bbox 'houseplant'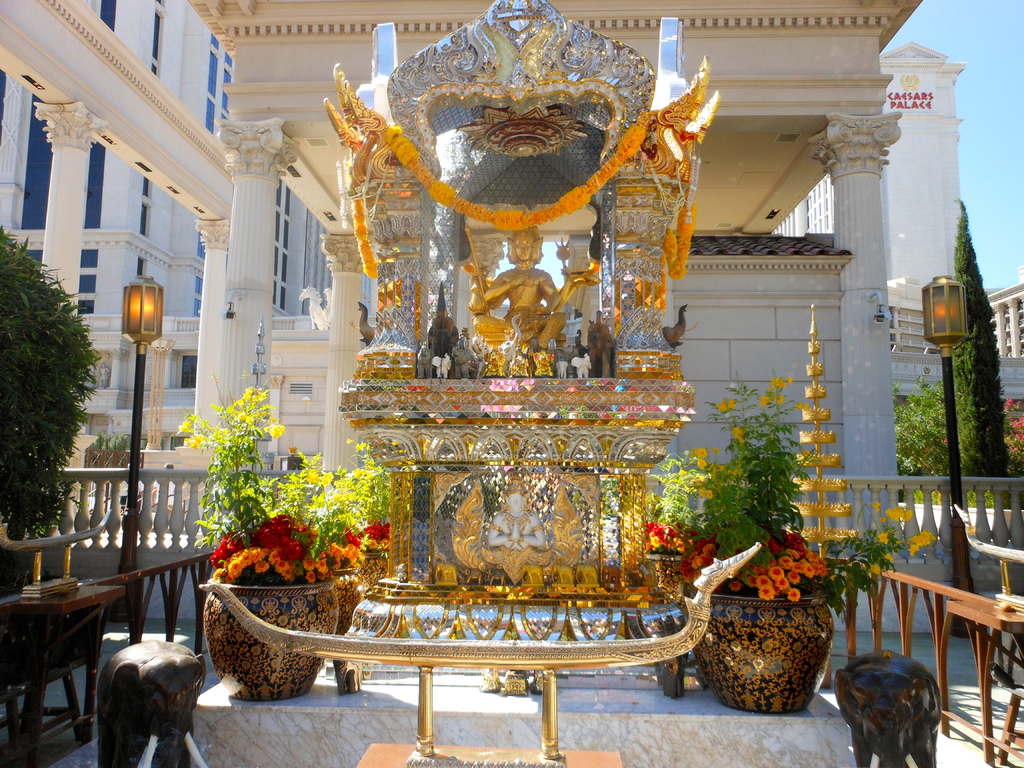
select_region(633, 447, 712, 596)
